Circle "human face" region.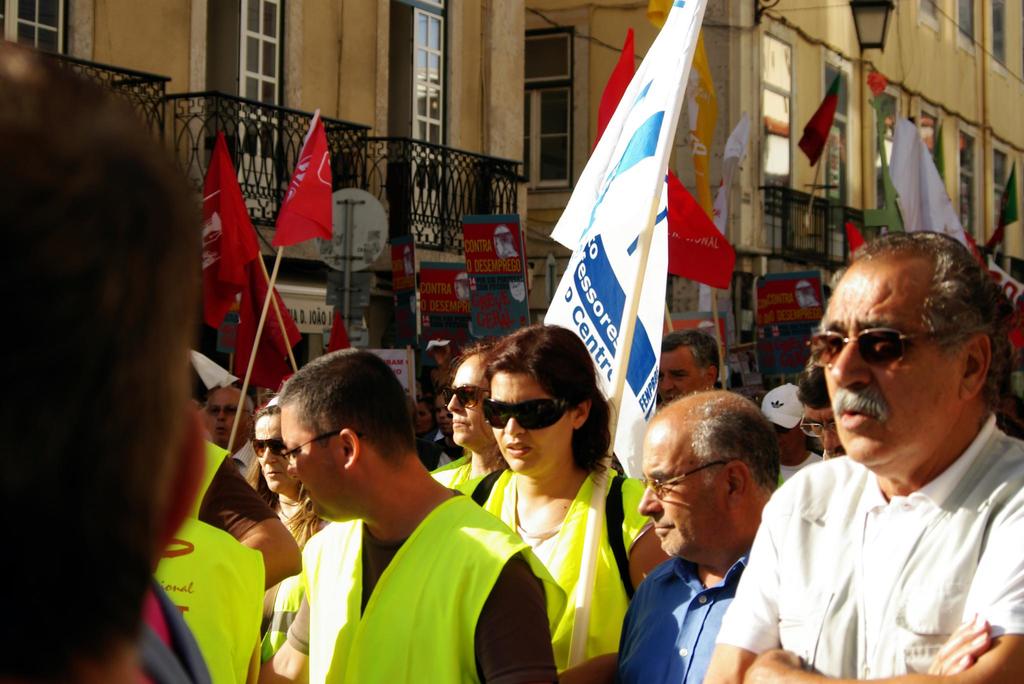
Region: [left=803, top=406, right=846, bottom=456].
